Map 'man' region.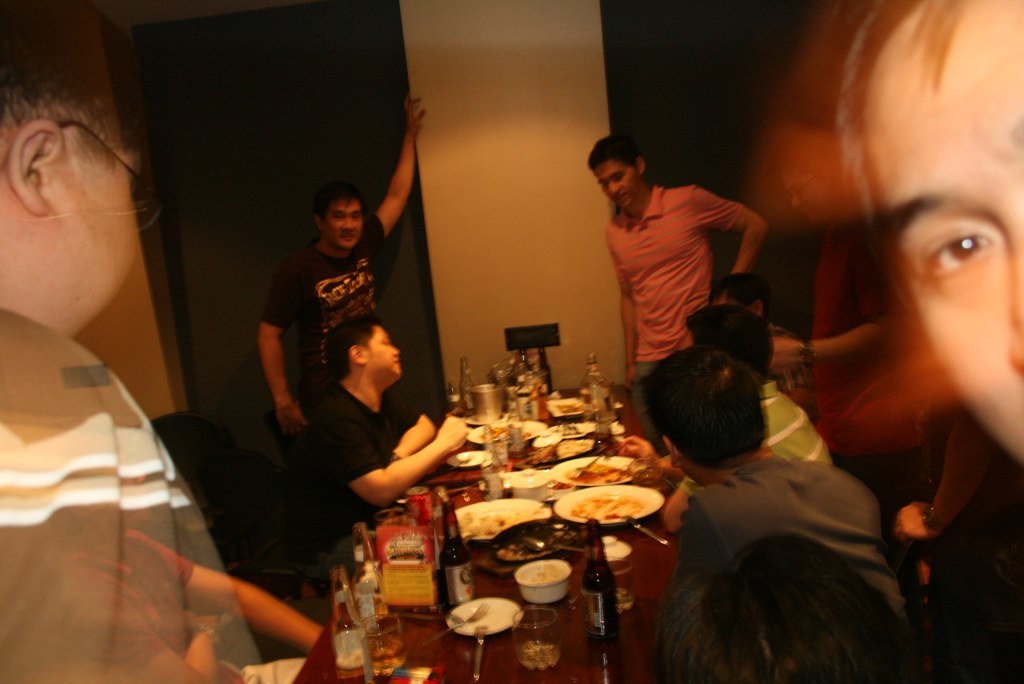
Mapped to (left=722, top=268, right=832, bottom=425).
